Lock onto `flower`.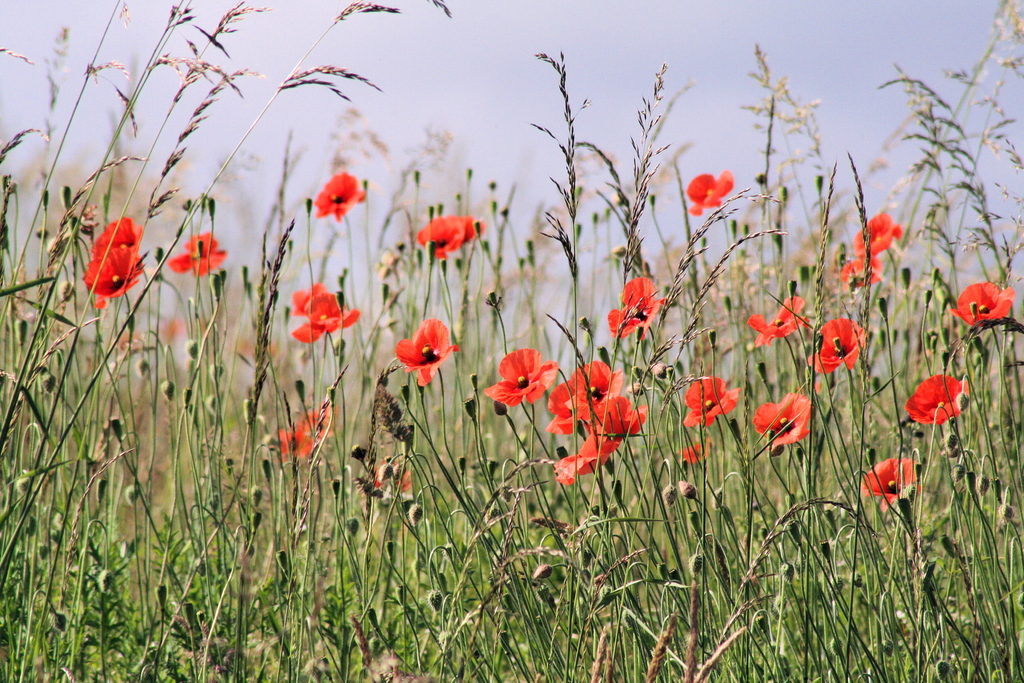
Locked: (left=856, top=453, right=918, bottom=516).
